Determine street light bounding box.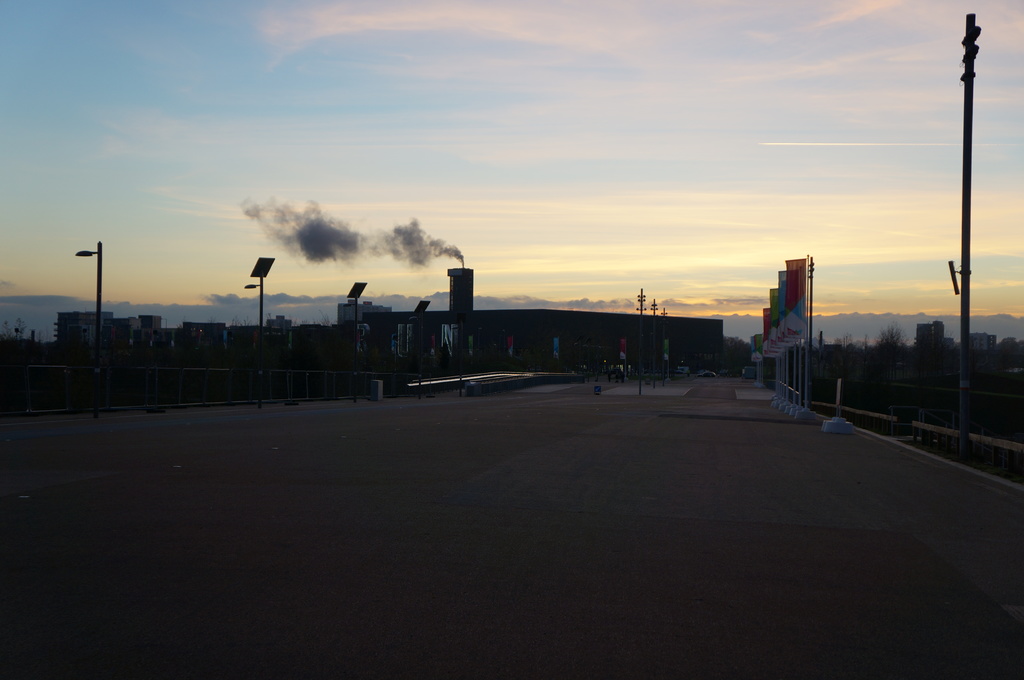
Determined: bbox=(927, 25, 1014, 377).
